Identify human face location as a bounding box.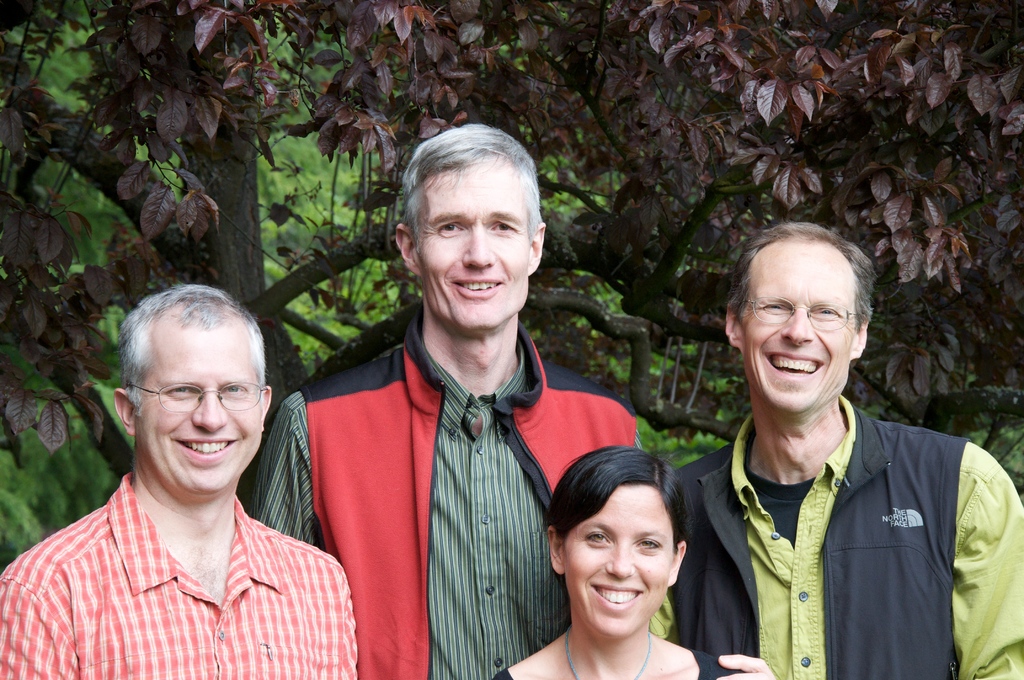
box=[137, 321, 263, 498].
